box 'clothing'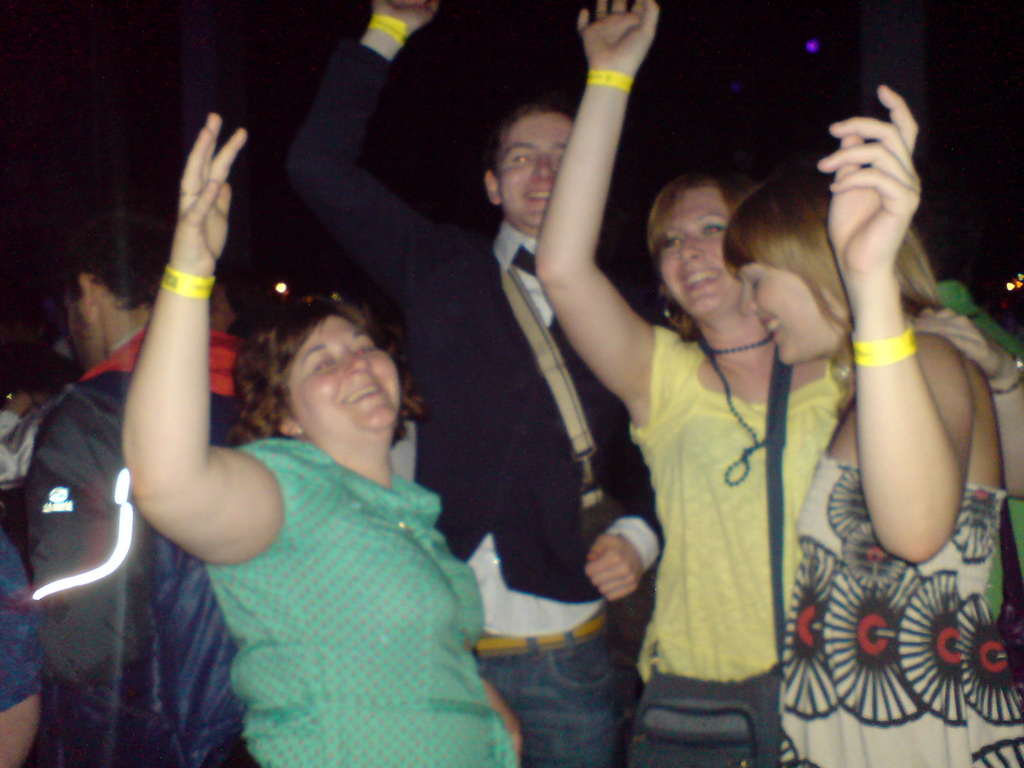
pyautogui.locateOnScreen(401, 209, 670, 767)
